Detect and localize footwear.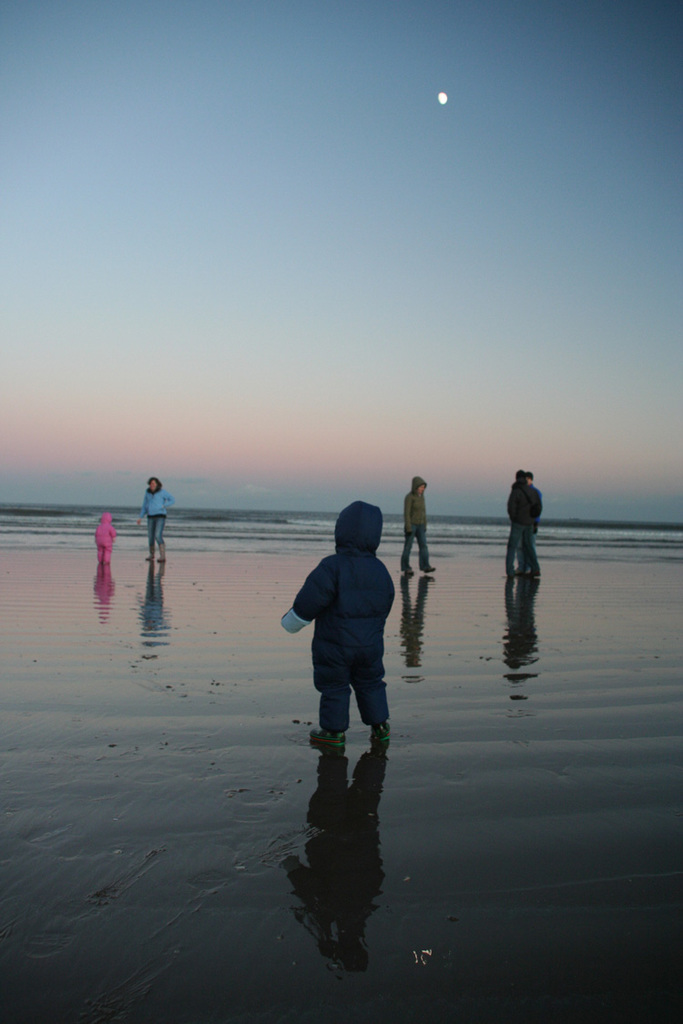
Localized at 370,723,391,755.
